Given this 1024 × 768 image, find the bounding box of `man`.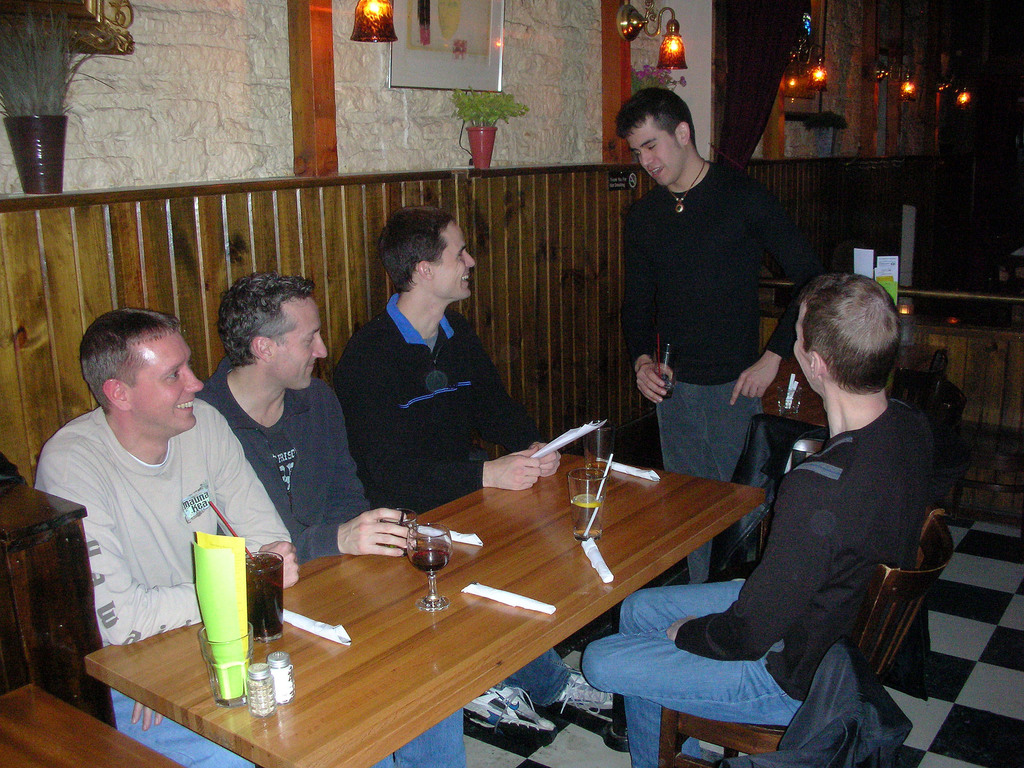
194:273:467:767.
